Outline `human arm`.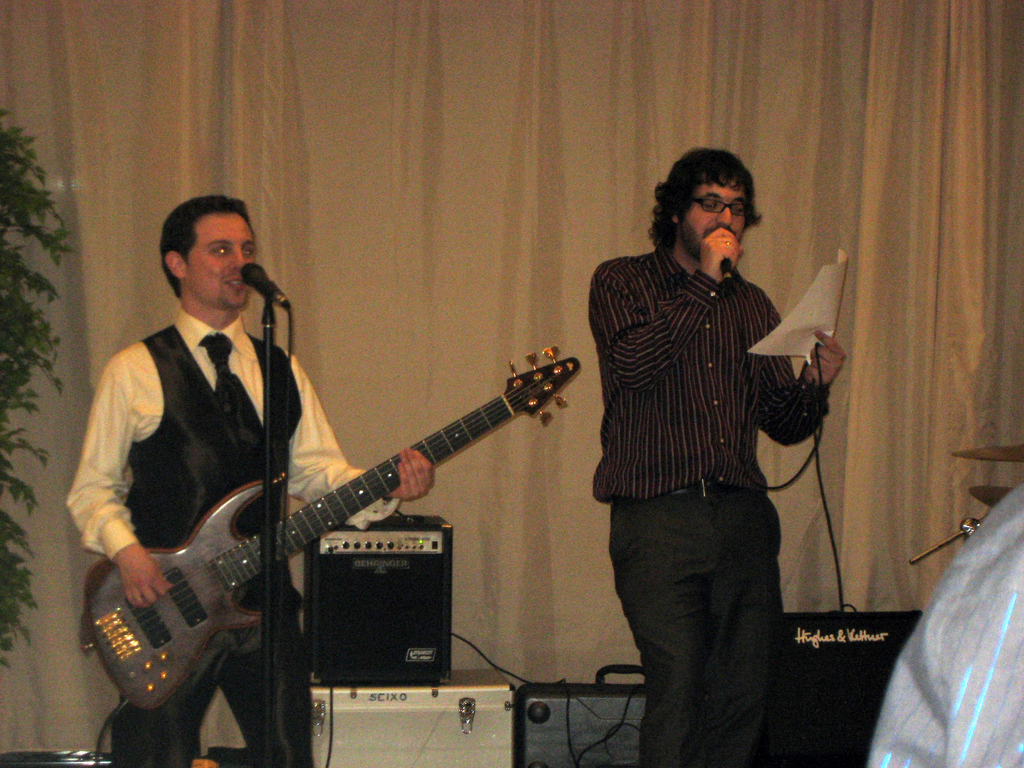
Outline: (588, 229, 750, 388).
